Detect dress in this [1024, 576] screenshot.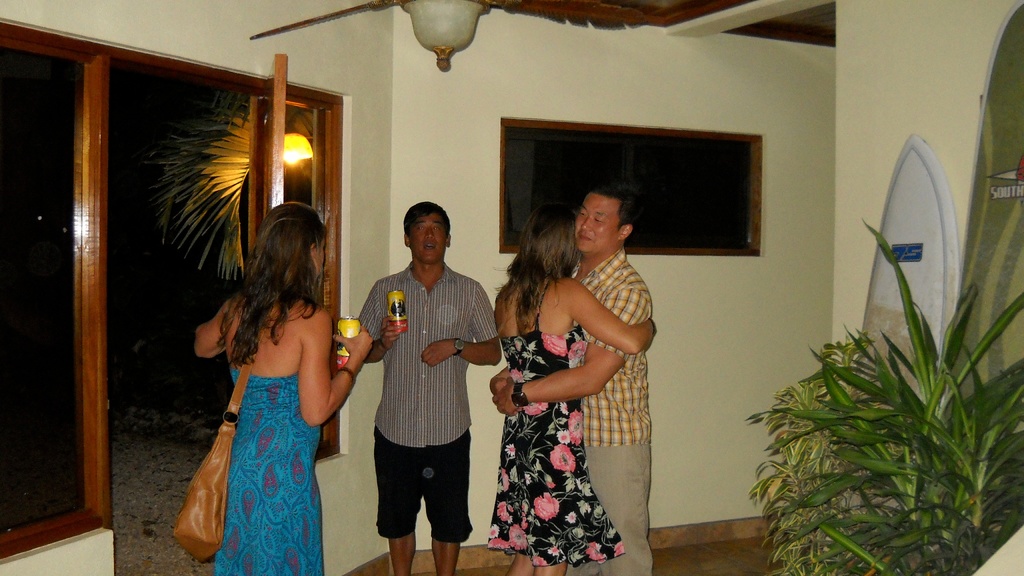
Detection: <region>209, 365, 324, 575</region>.
